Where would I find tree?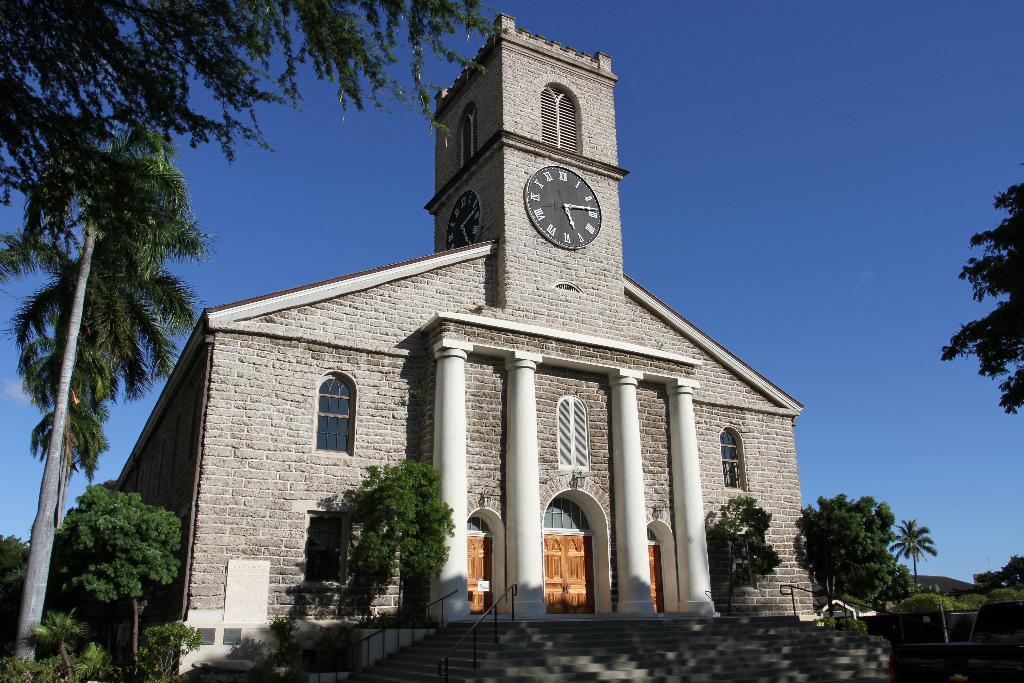
At (972, 552, 1023, 598).
